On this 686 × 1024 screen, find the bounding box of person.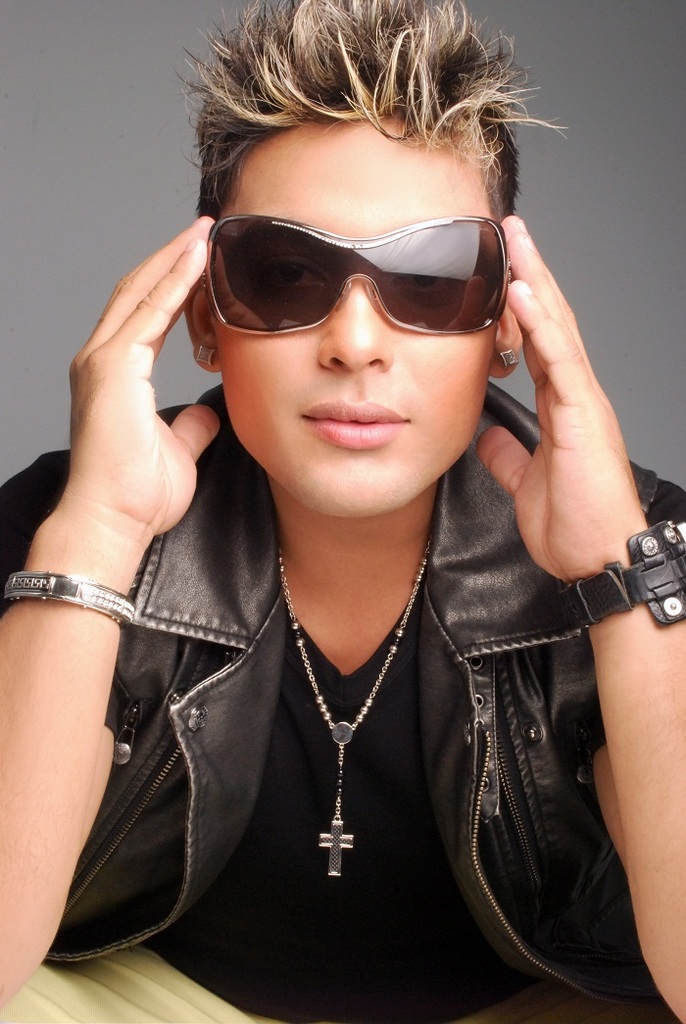
Bounding box: (x1=0, y1=0, x2=685, y2=1023).
